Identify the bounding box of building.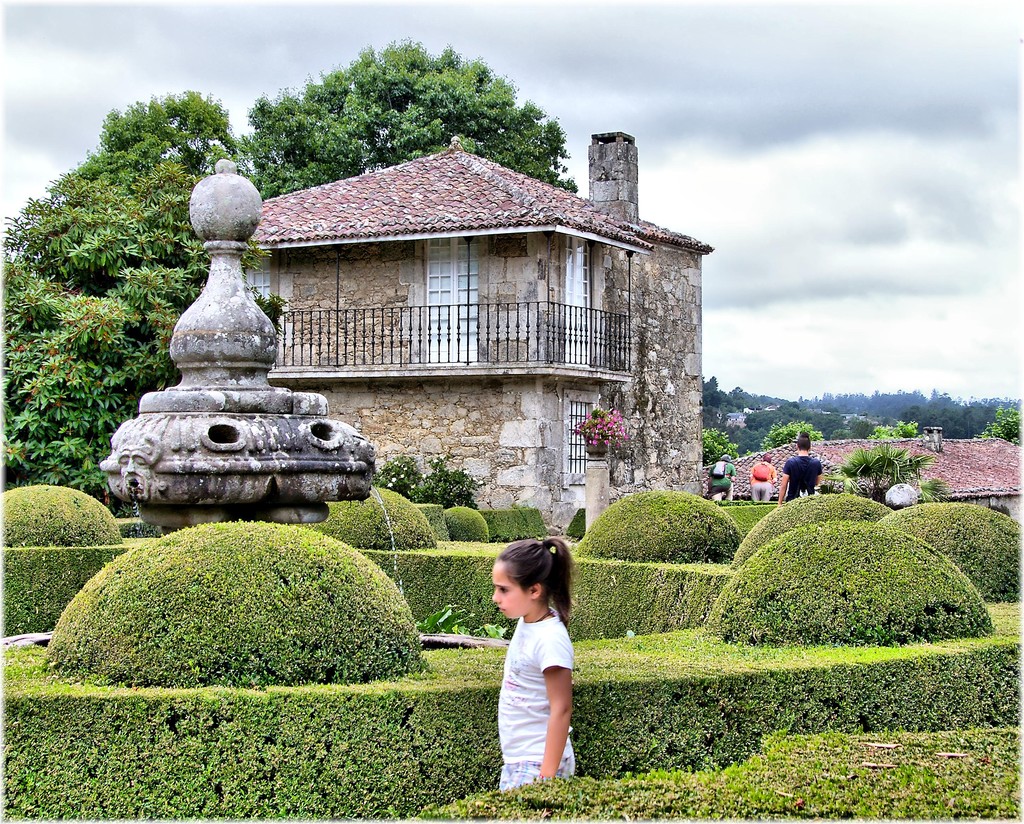
<region>241, 128, 714, 536</region>.
